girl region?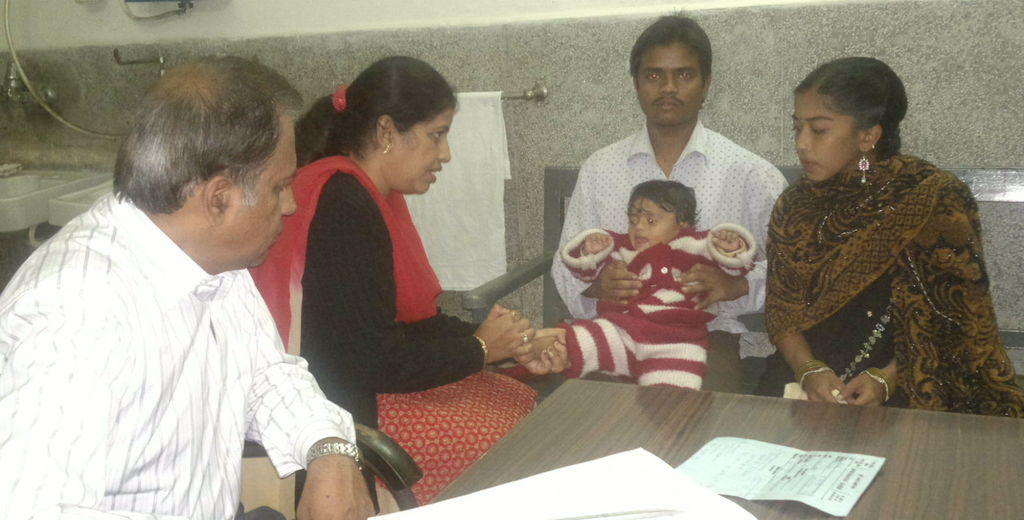
<box>515,179,756,389</box>
